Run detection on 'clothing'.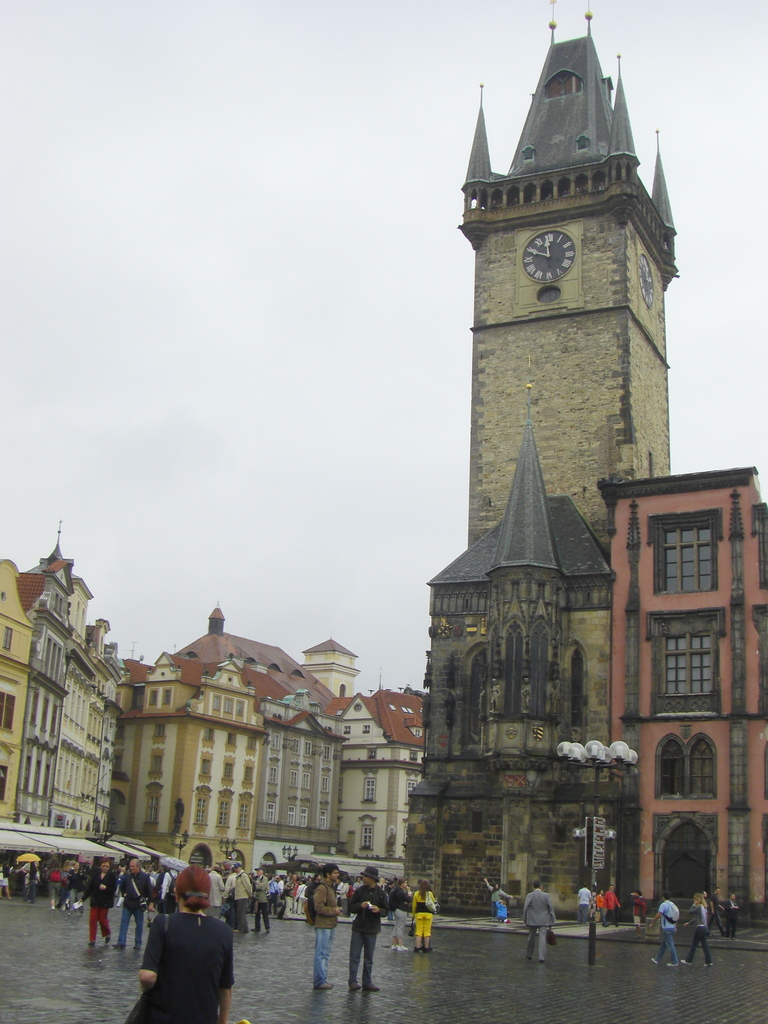
Result: 488 879 511 912.
